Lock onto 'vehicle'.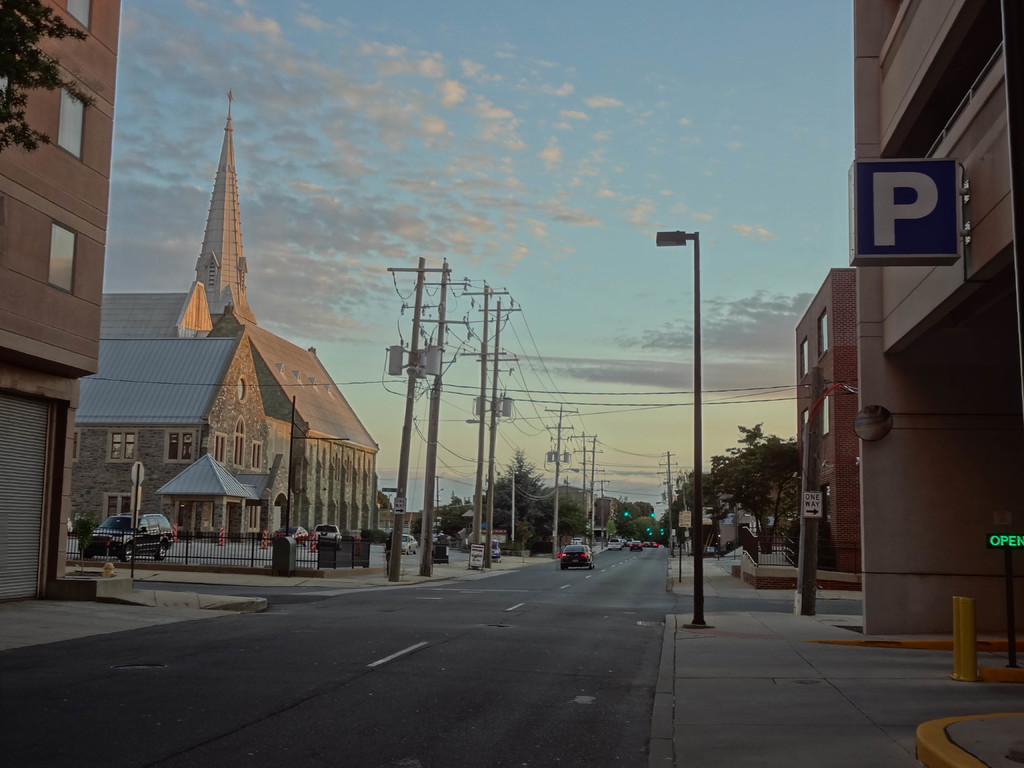
Locked: l=557, t=547, r=598, b=573.
